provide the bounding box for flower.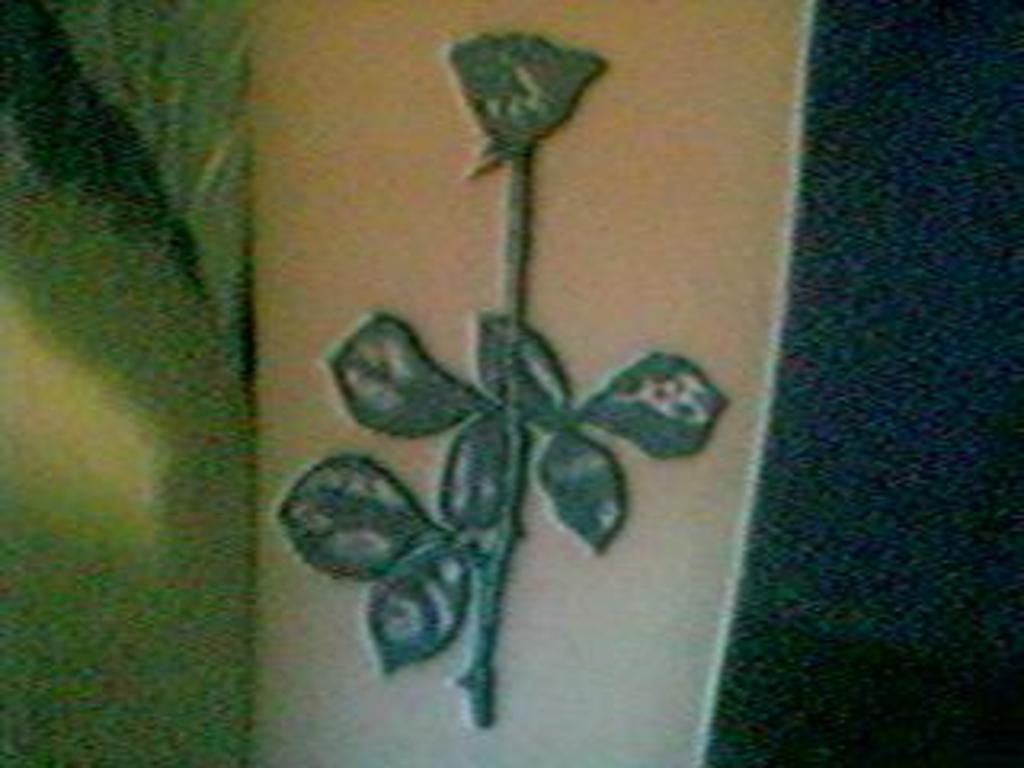
<bbox>451, 35, 602, 154</bbox>.
